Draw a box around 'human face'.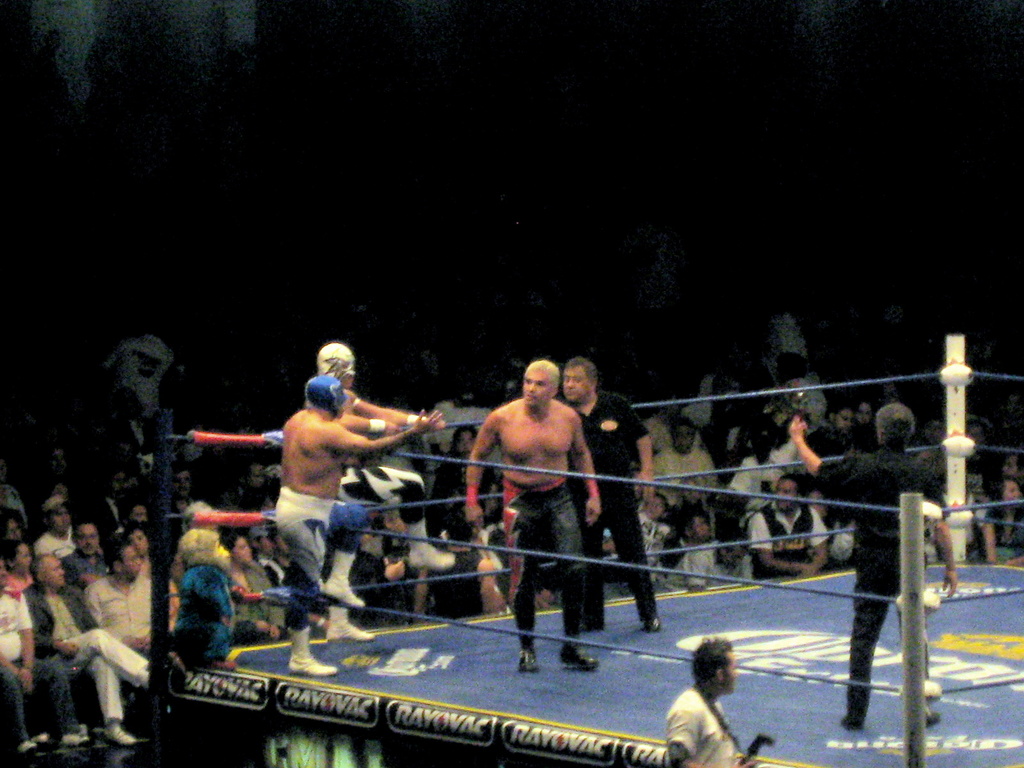
box=[0, 561, 8, 588].
